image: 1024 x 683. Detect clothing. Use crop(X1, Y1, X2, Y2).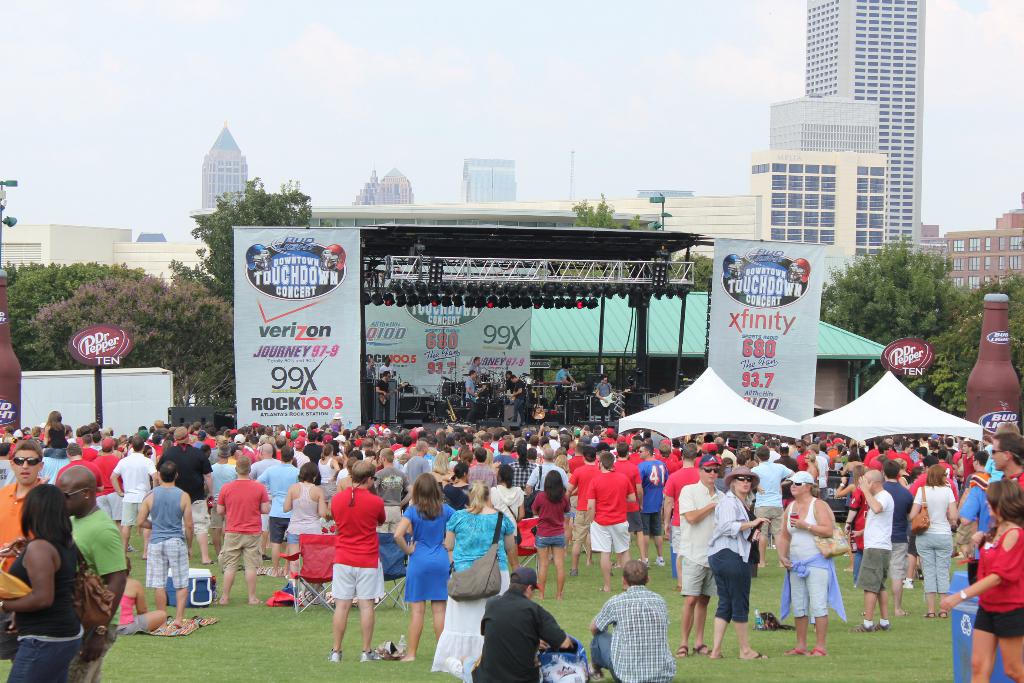
crop(441, 498, 509, 679).
